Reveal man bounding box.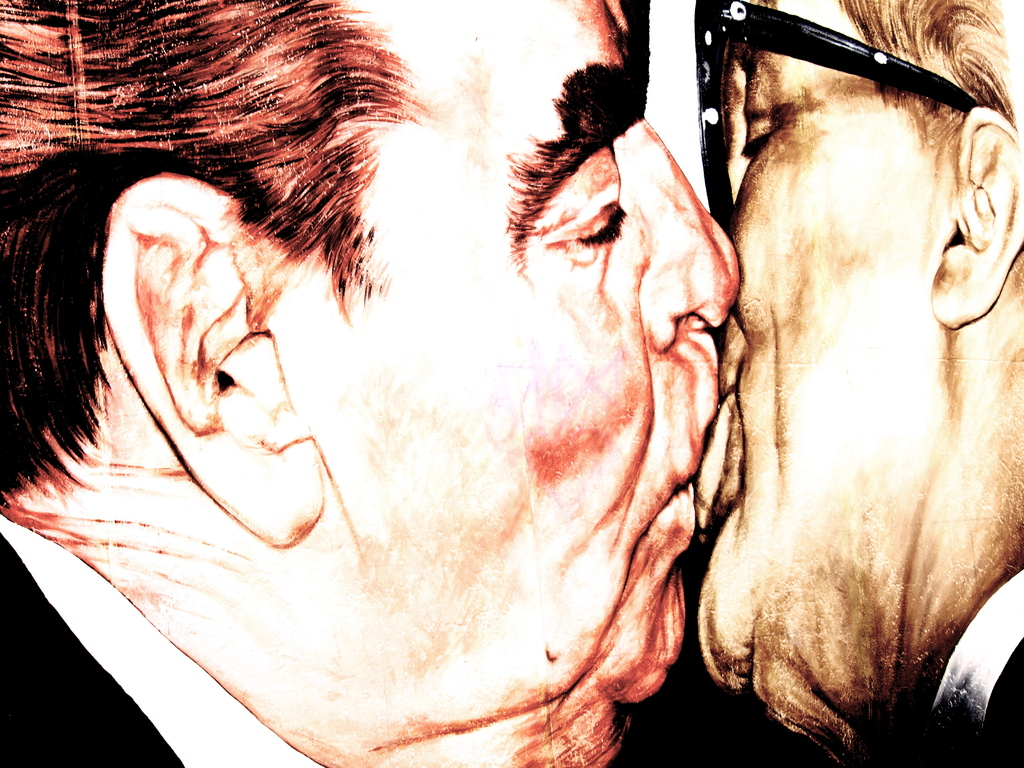
Revealed: crop(693, 19, 1023, 740).
